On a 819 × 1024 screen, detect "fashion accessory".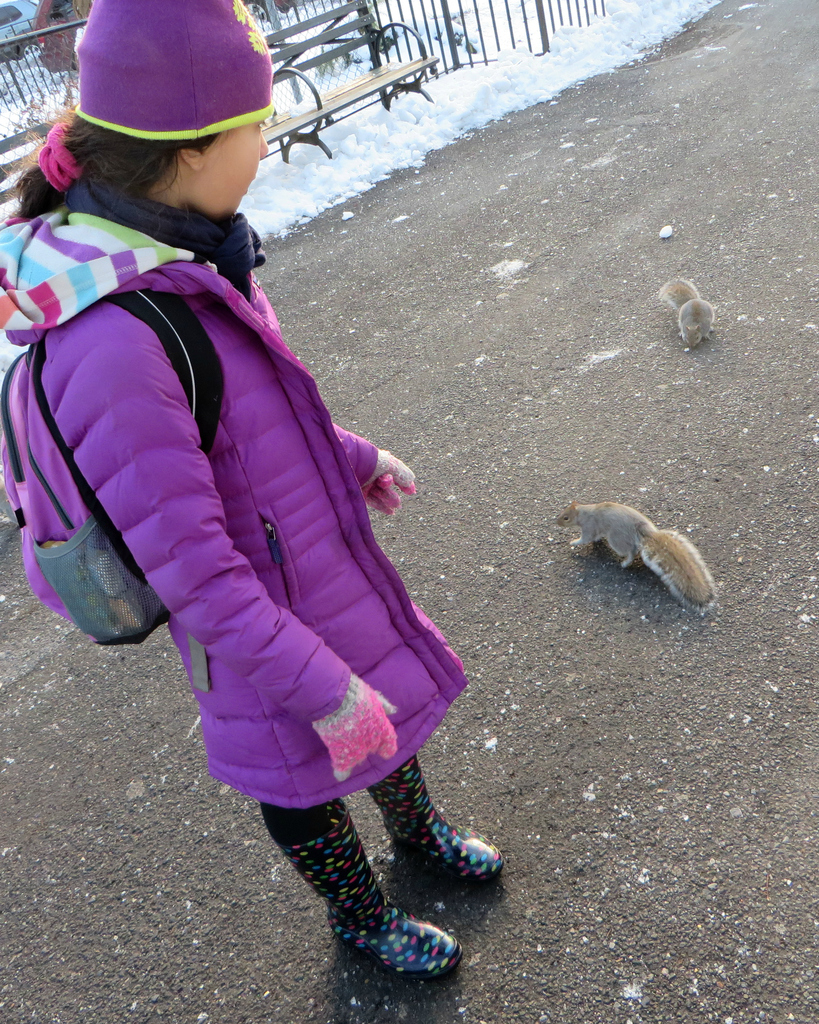
316, 673, 396, 787.
